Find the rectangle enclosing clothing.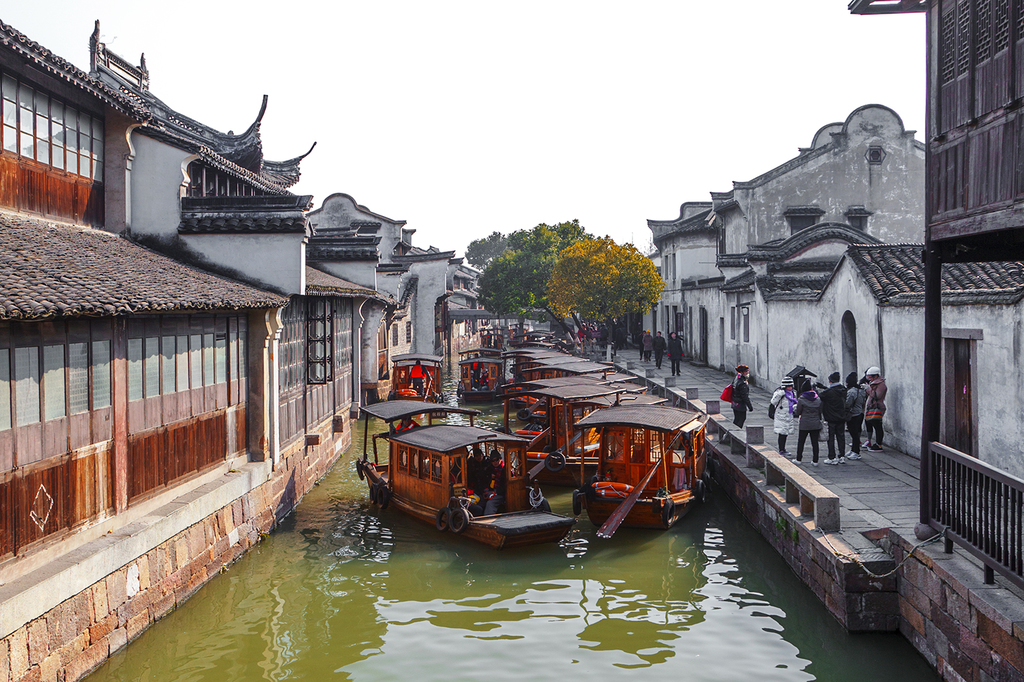
bbox(820, 383, 848, 459).
